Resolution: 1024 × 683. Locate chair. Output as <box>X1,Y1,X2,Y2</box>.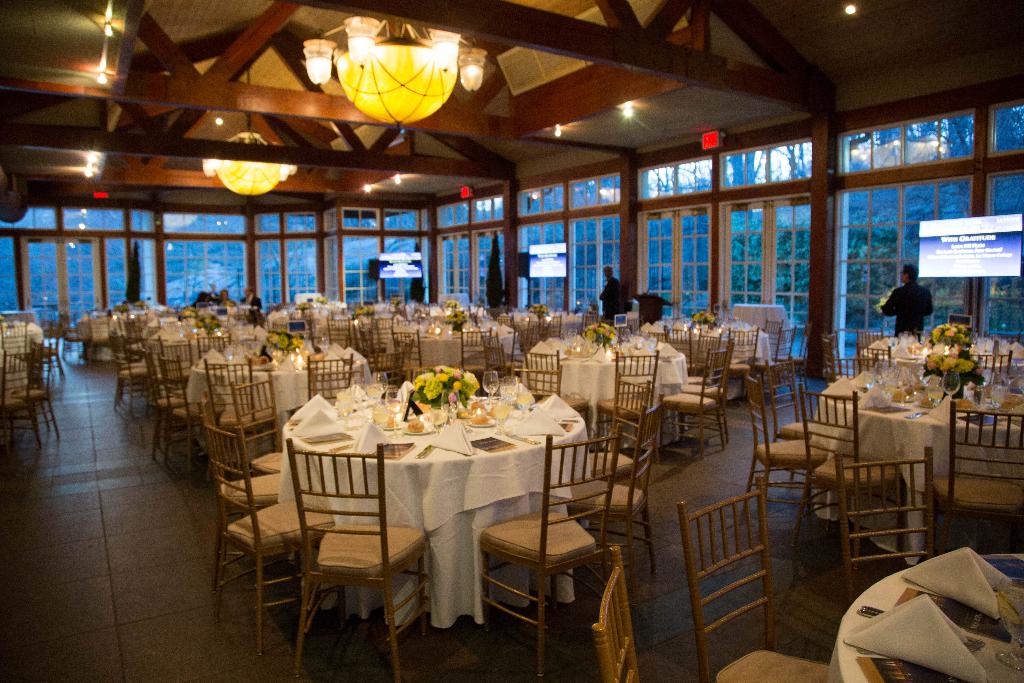
<box>111,334,156,419</box>.
